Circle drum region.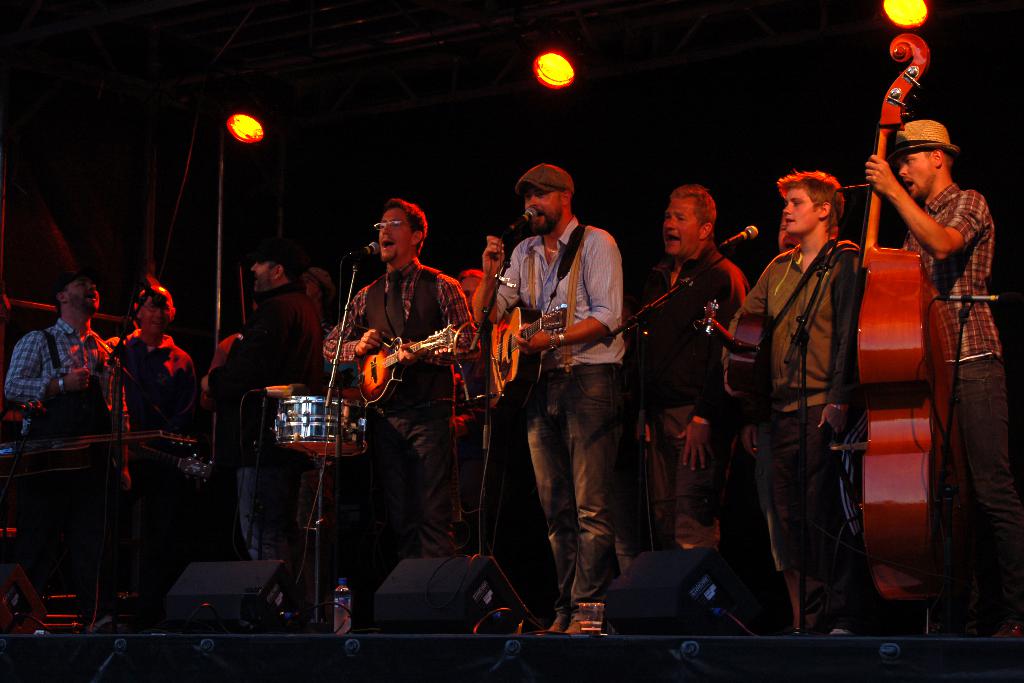
Region: box(269, 399, 374, 462).
